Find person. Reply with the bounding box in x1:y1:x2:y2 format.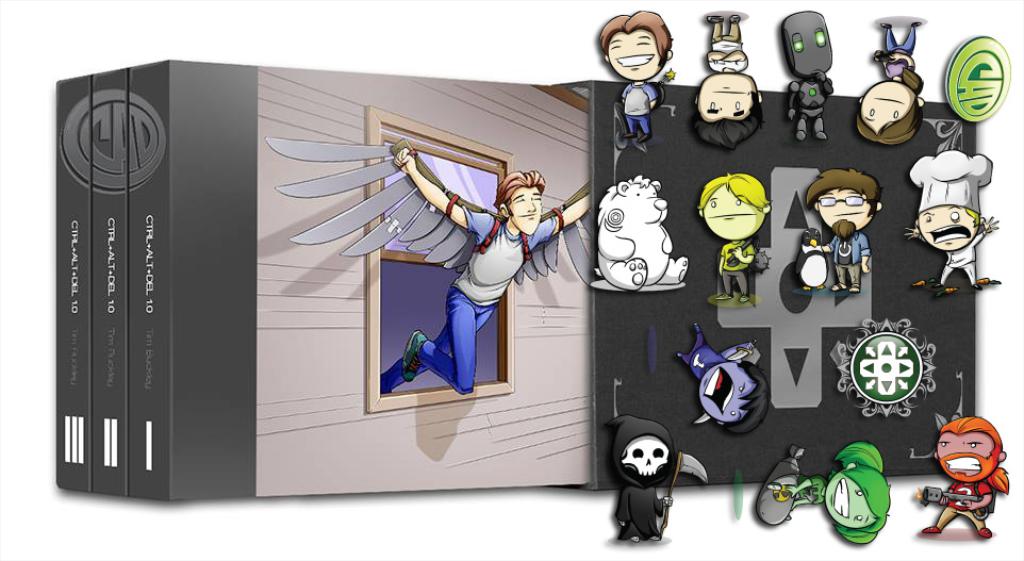
921:415:1008:535.
